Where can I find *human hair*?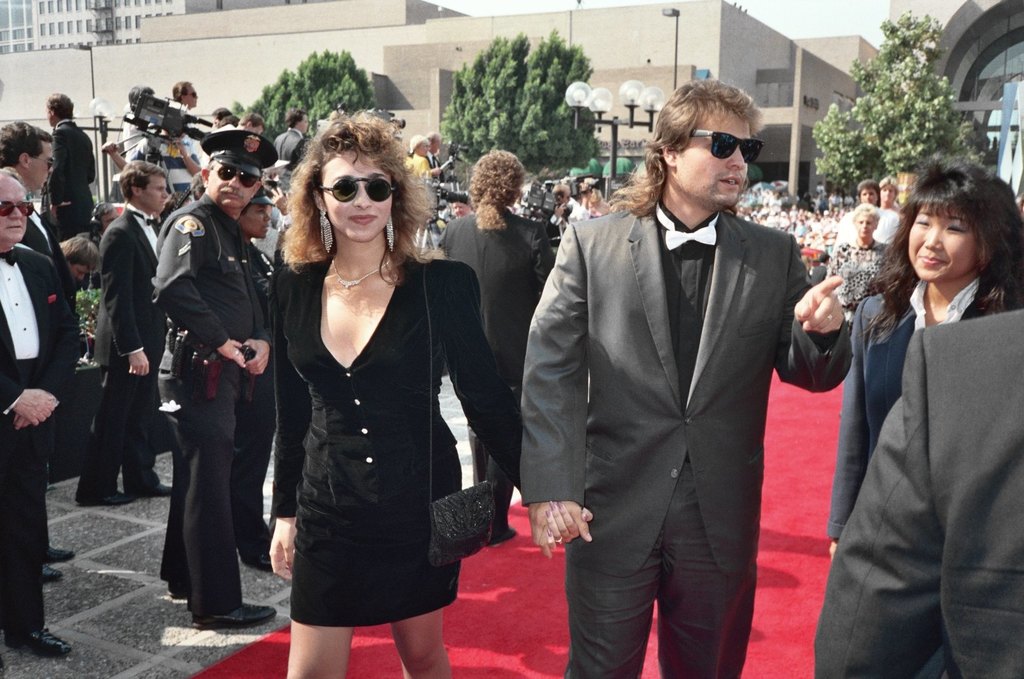
You can find it at {"left": 605, "top": 72, "right": 768, "bottom": 215}.
